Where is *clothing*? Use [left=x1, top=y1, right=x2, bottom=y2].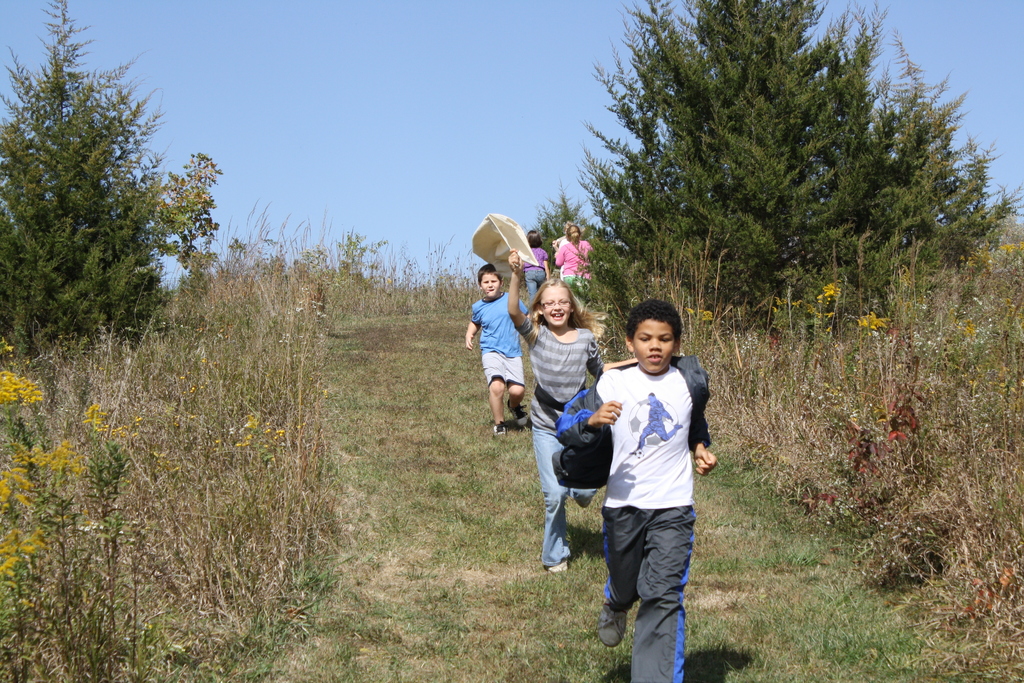
[left=523, top=247, right=549, bottom=303].
